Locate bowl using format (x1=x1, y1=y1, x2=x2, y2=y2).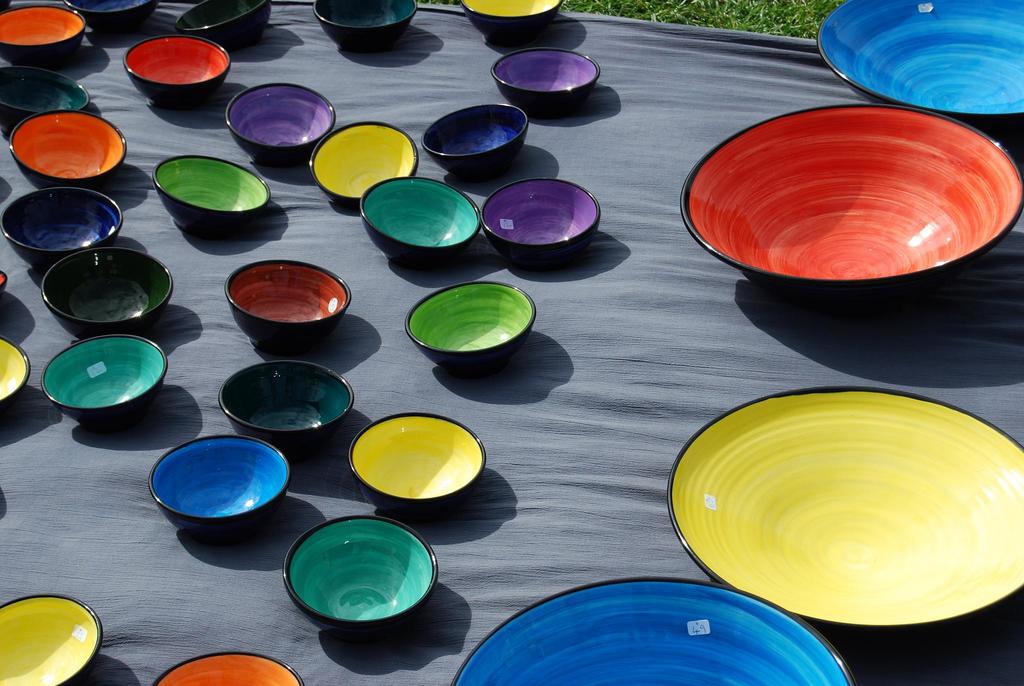
(x1=281, y1=516, x2=438, y2=636).
